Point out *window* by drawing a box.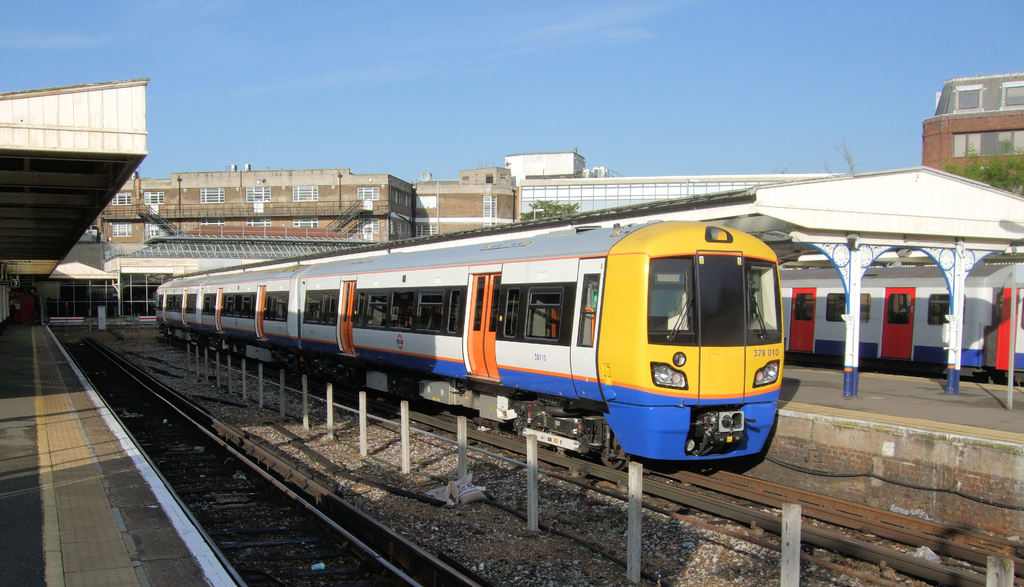
(250, 216, 272, 227).
